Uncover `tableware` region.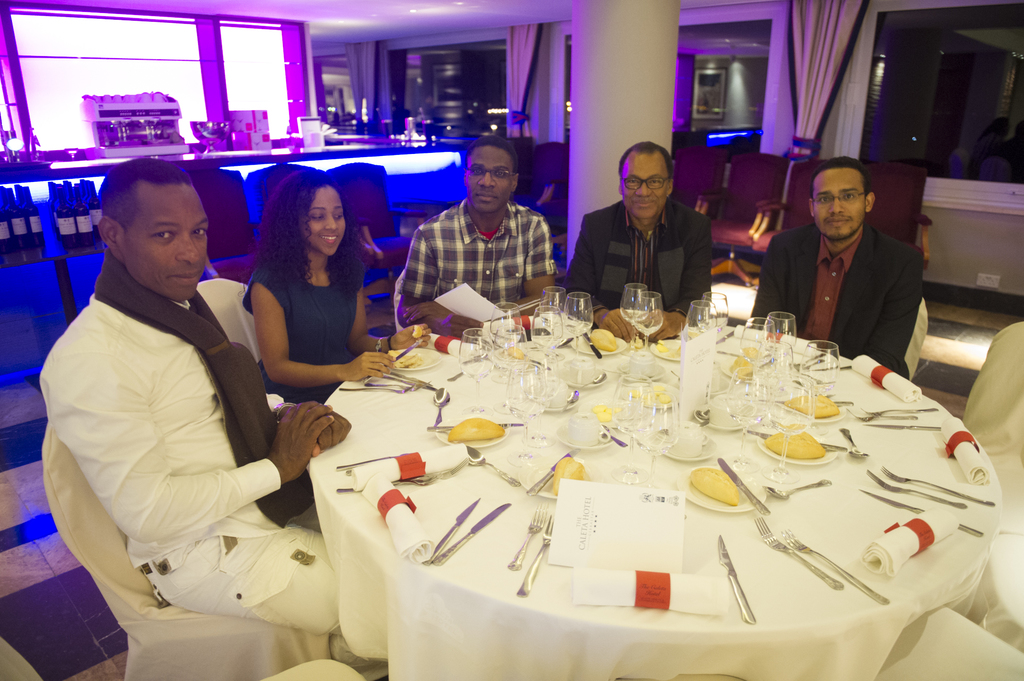
Uncovered: region(864, 474, 966, 511).
